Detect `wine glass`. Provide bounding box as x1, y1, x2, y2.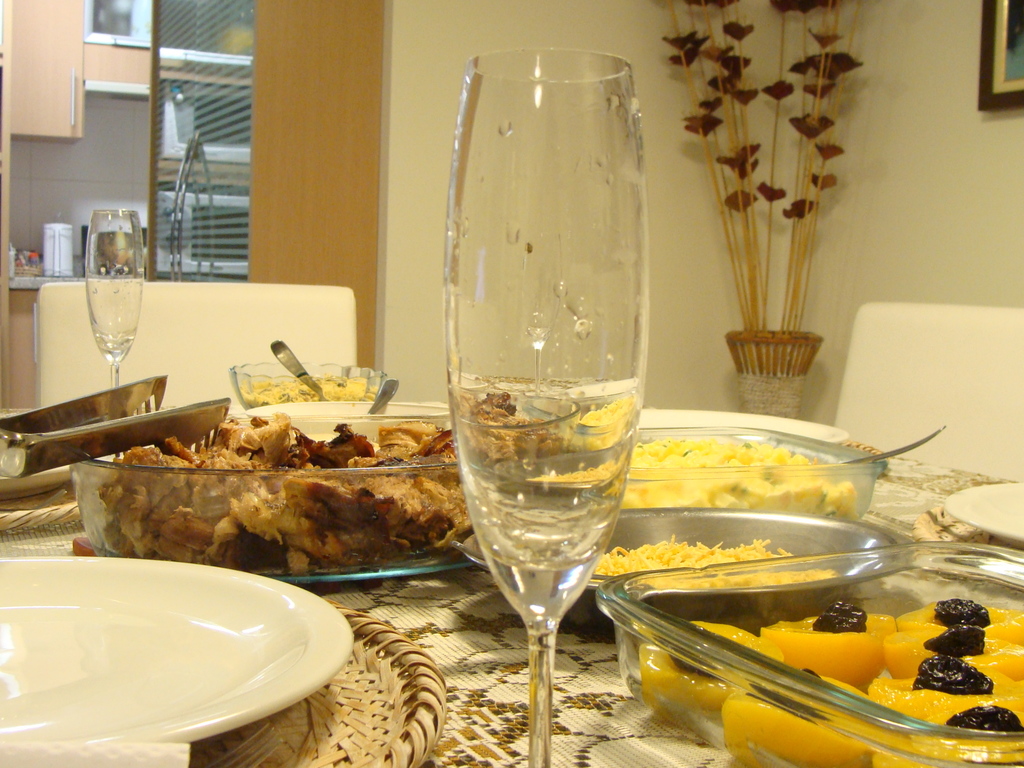
82, 205, 138, 390.
